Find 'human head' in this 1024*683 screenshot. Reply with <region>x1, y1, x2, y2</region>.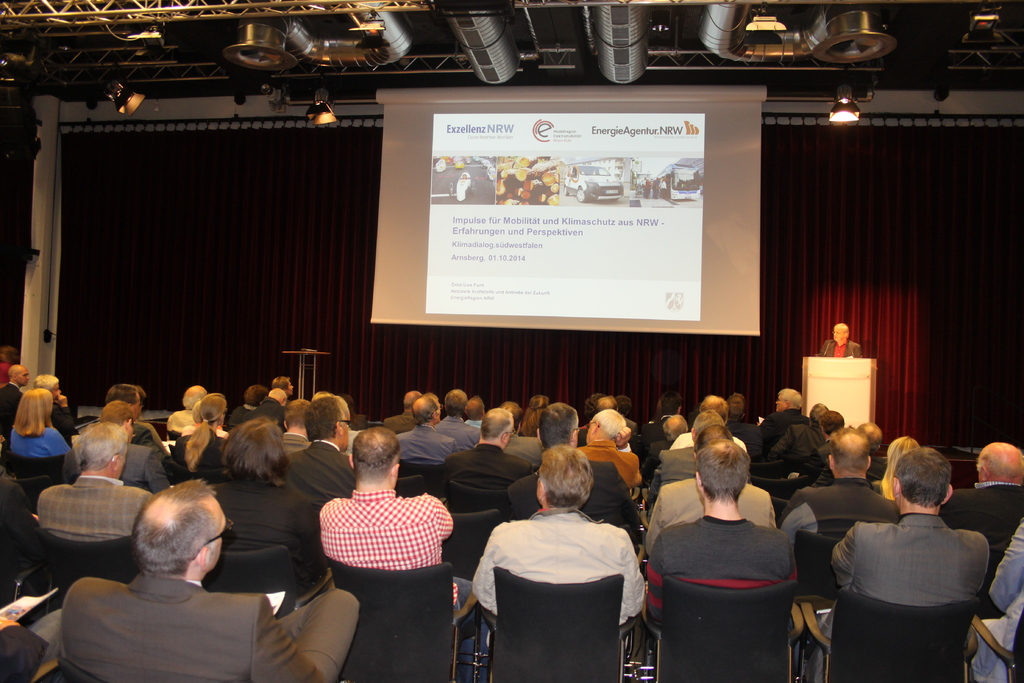
<region>223, 419, 289, 486</region>.
